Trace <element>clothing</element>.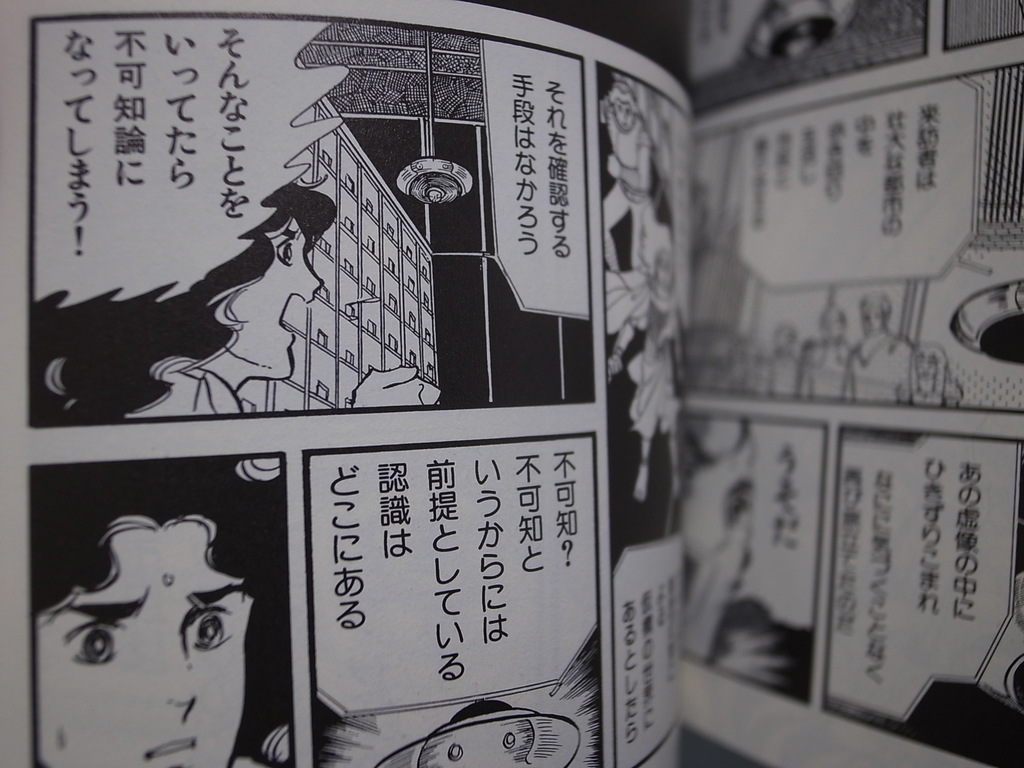
Traced to 597 112 660 280.
